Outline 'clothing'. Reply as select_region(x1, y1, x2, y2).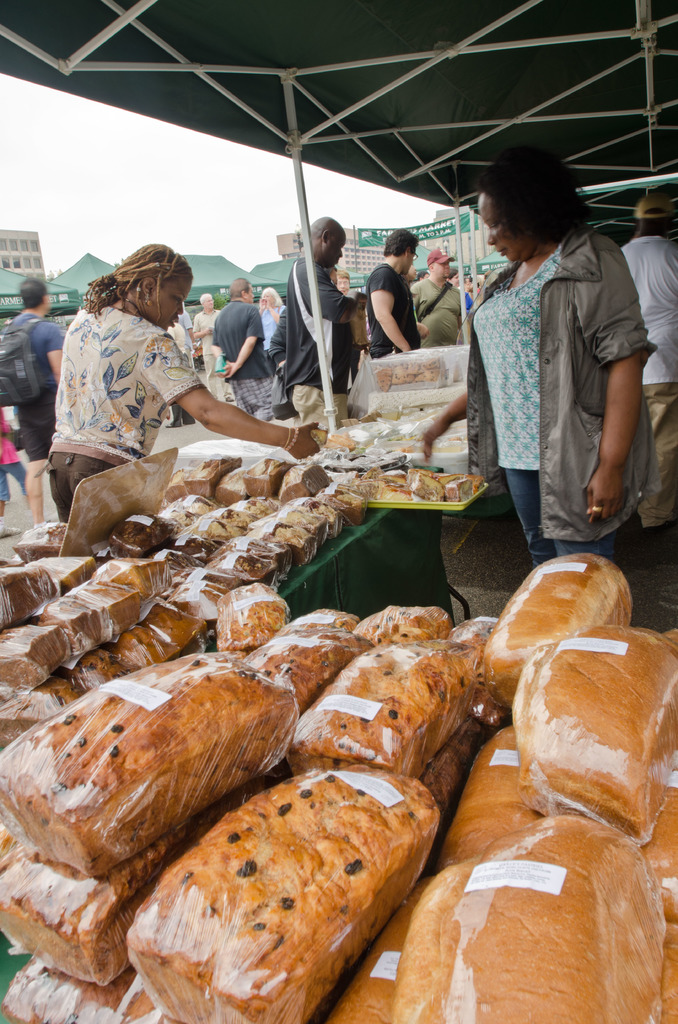
select_region(0, 307, 67, 458).
